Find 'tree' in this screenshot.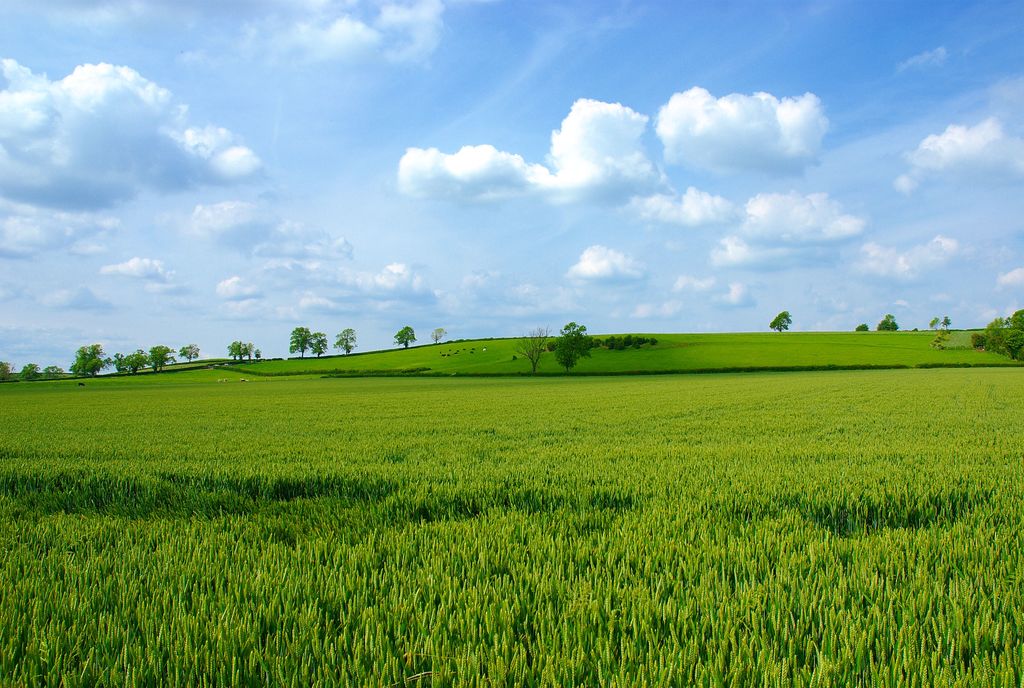
The bounding box for 'tree' is region(146, 344, 176, 373).
